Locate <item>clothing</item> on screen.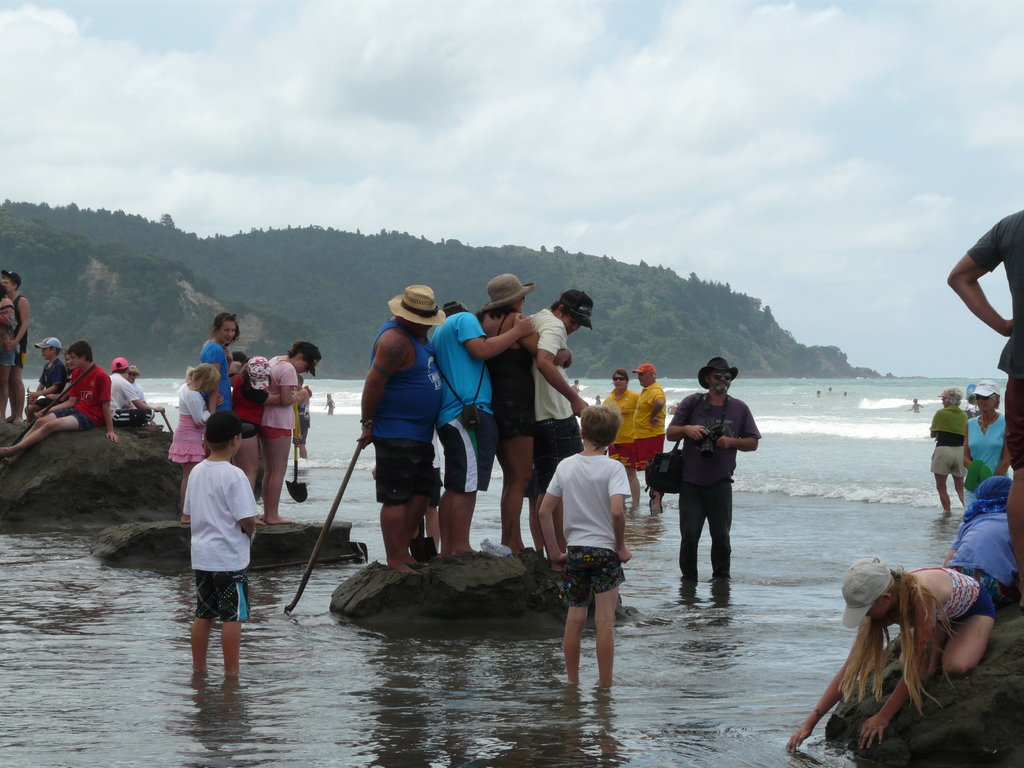
On screen at (173,388,212,471).
